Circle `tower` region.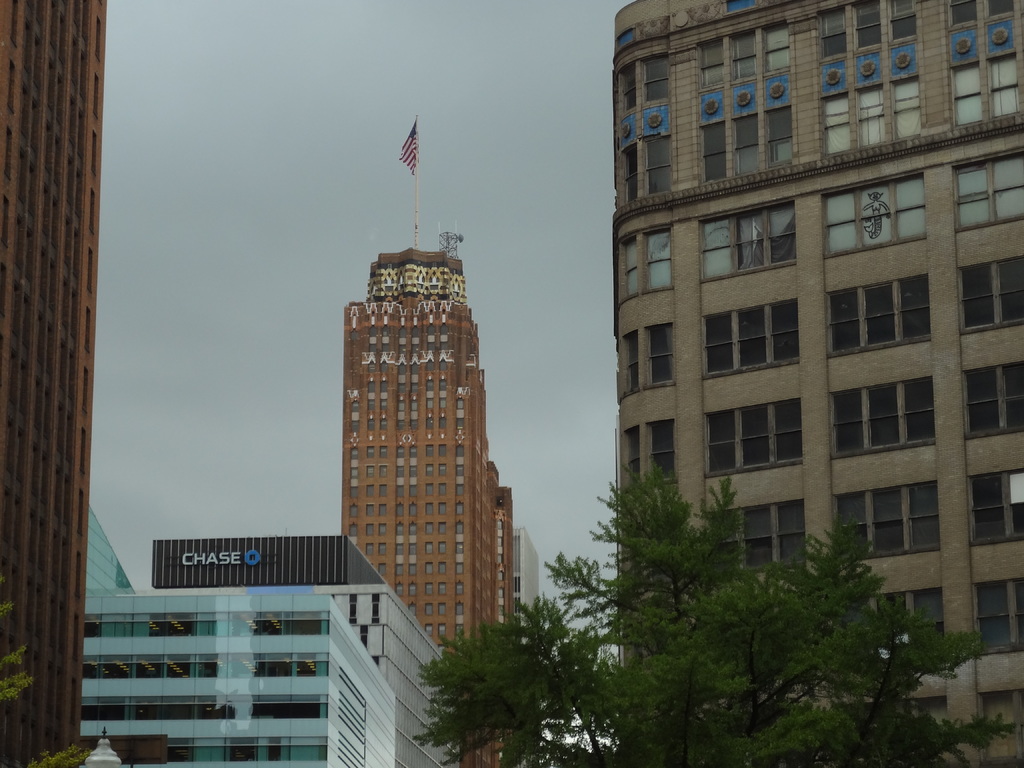
Region: [608,0,1020,767].
